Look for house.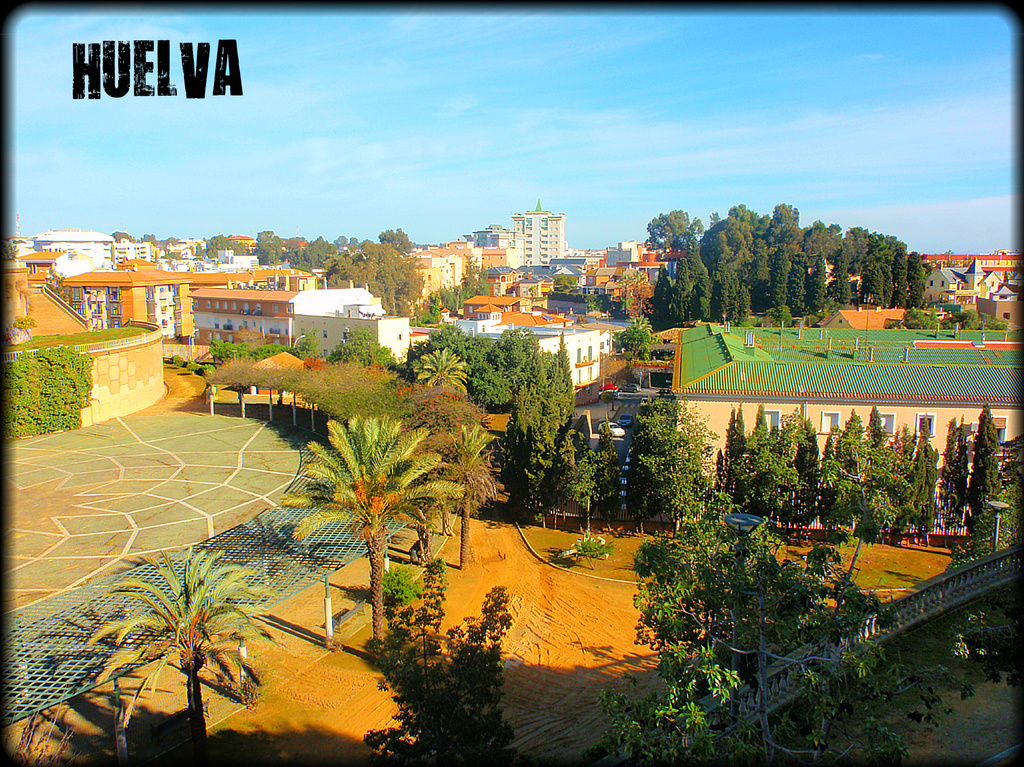
Found: 401:230:518:308.
